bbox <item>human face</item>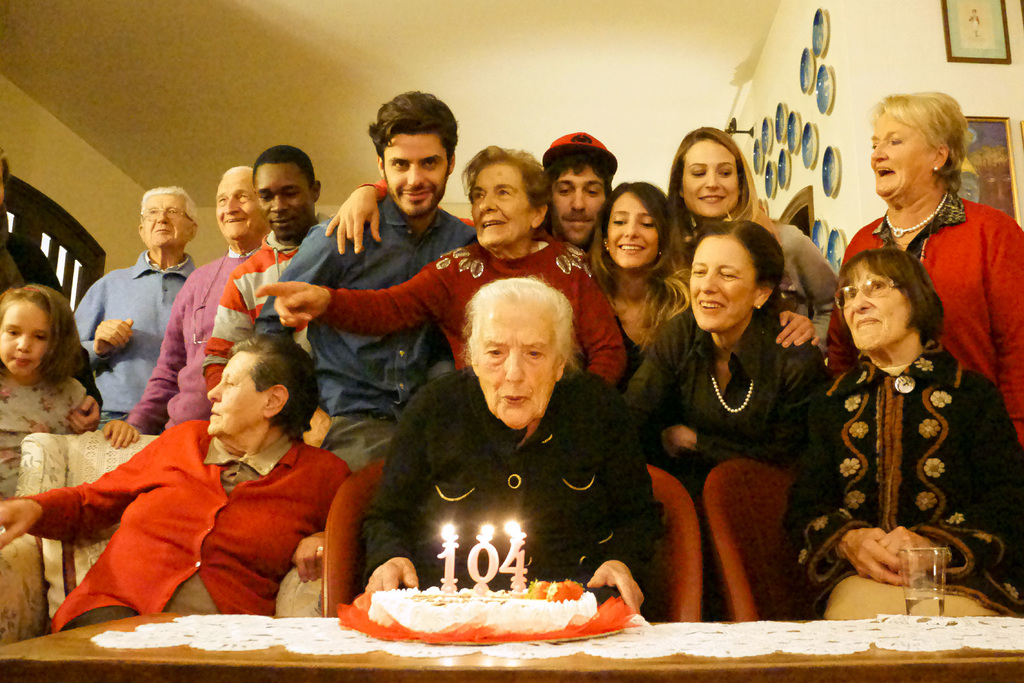
region(680, 138, 739, 215)
